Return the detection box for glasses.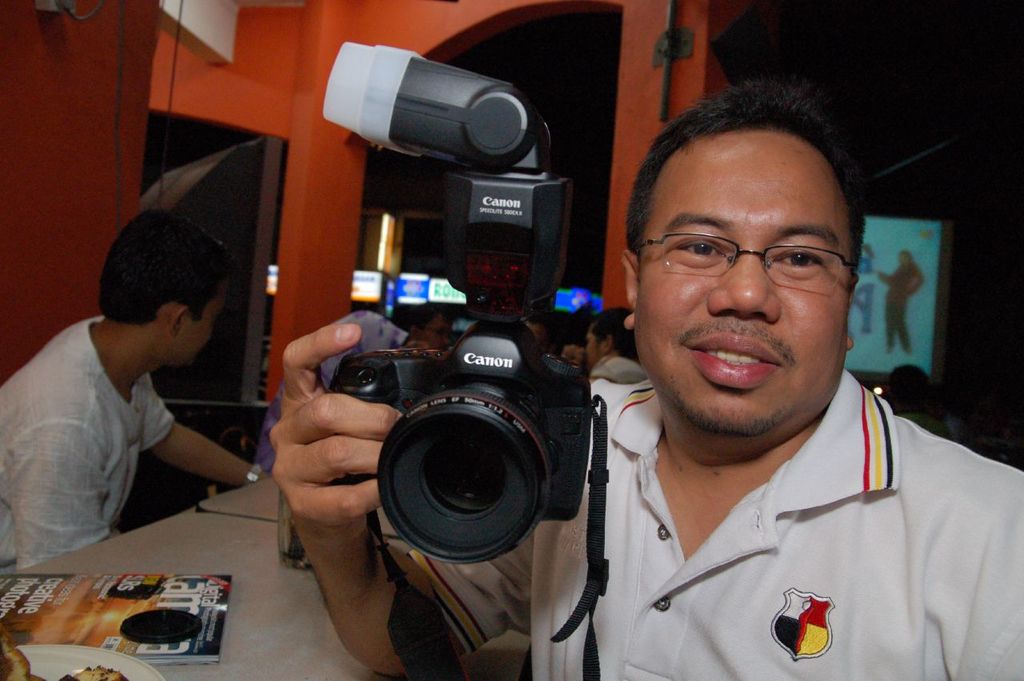
640:215:872:294.
